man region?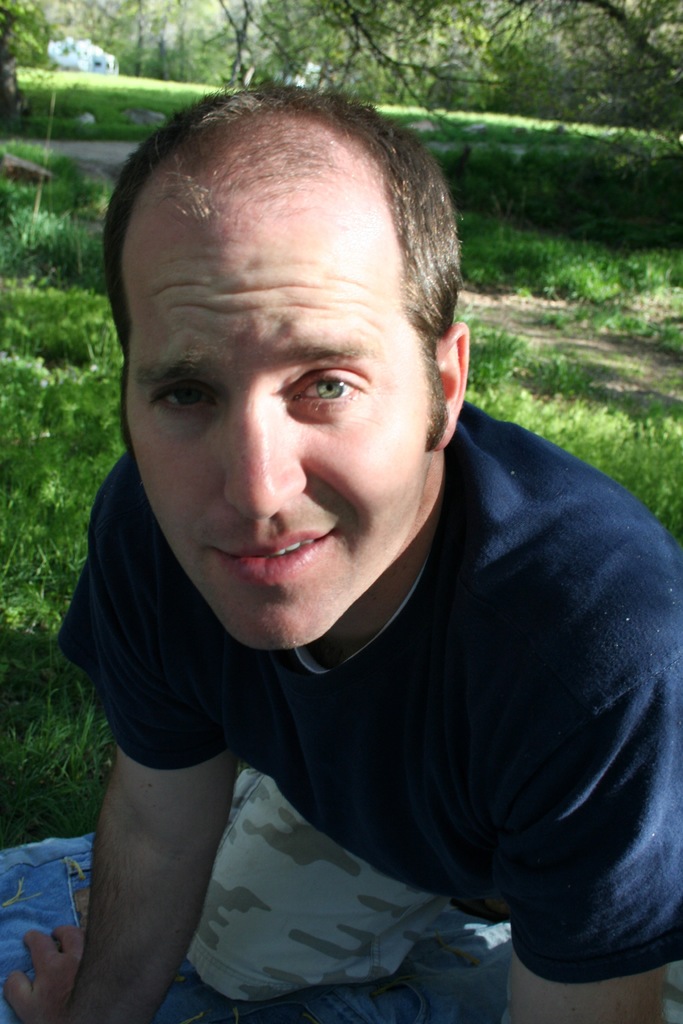
bbox=(26, 87, 682, 1005)
